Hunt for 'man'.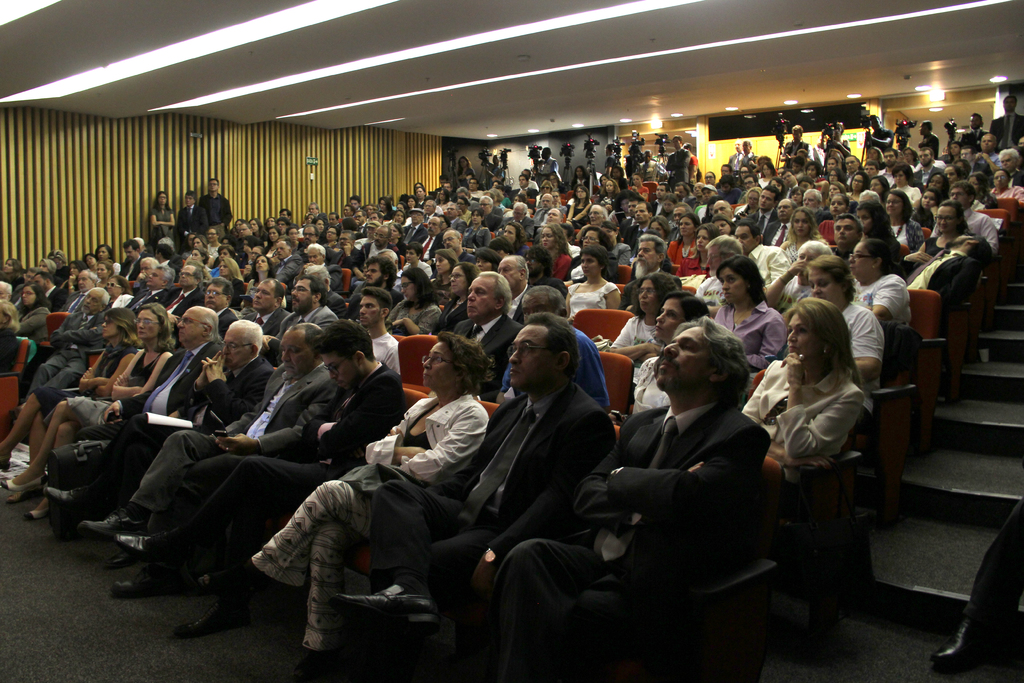
Hunted down at bbox=[1018, 136, 1023, 147].
